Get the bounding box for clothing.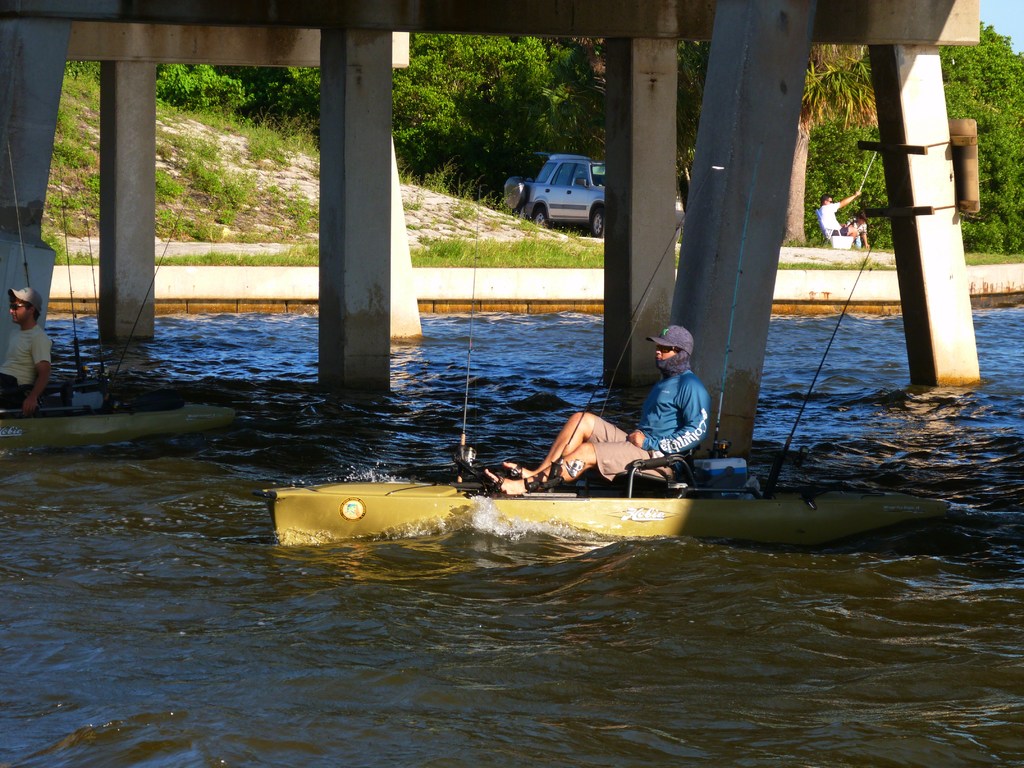
bbox=[820, 199, 849, 241].
